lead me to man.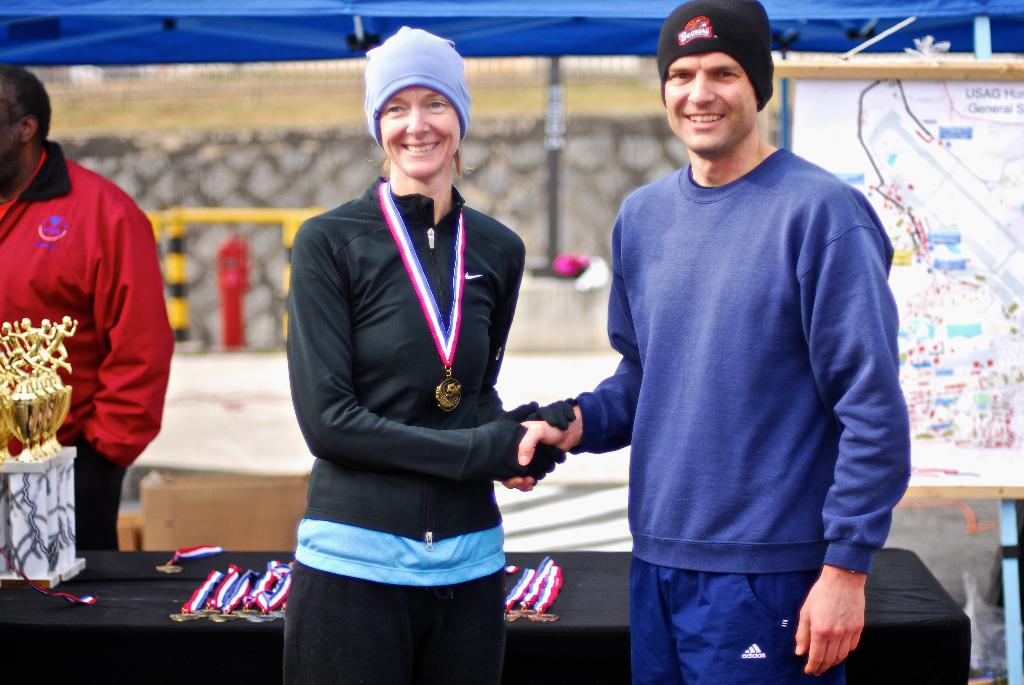
Lead to 501:0:915:684.
